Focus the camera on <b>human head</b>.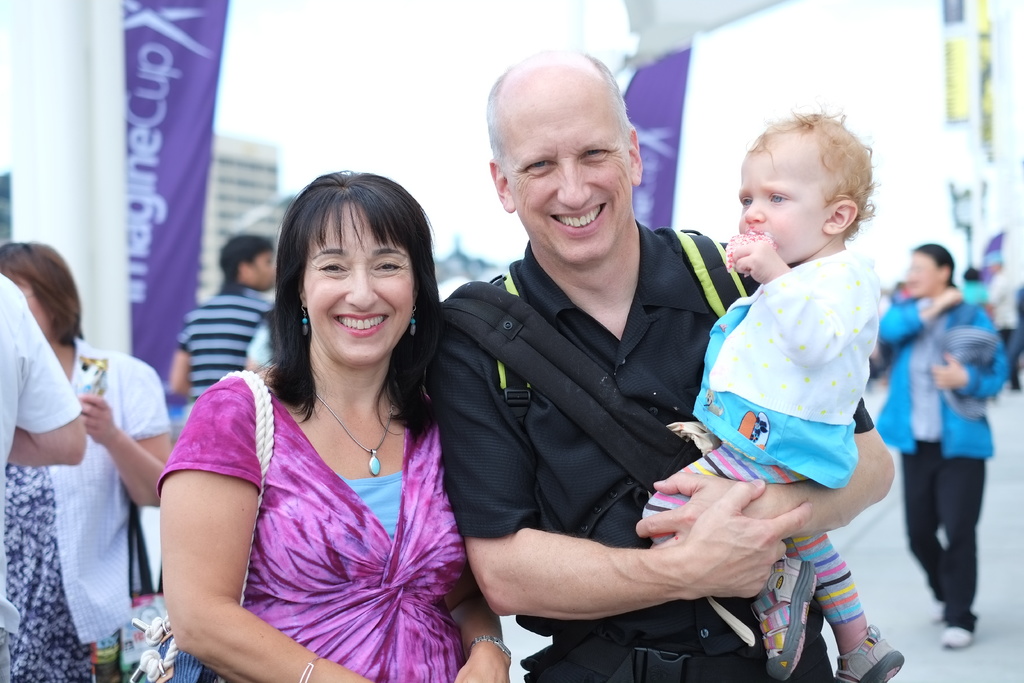
Focus region: locate(908, 242, 958, 294).
